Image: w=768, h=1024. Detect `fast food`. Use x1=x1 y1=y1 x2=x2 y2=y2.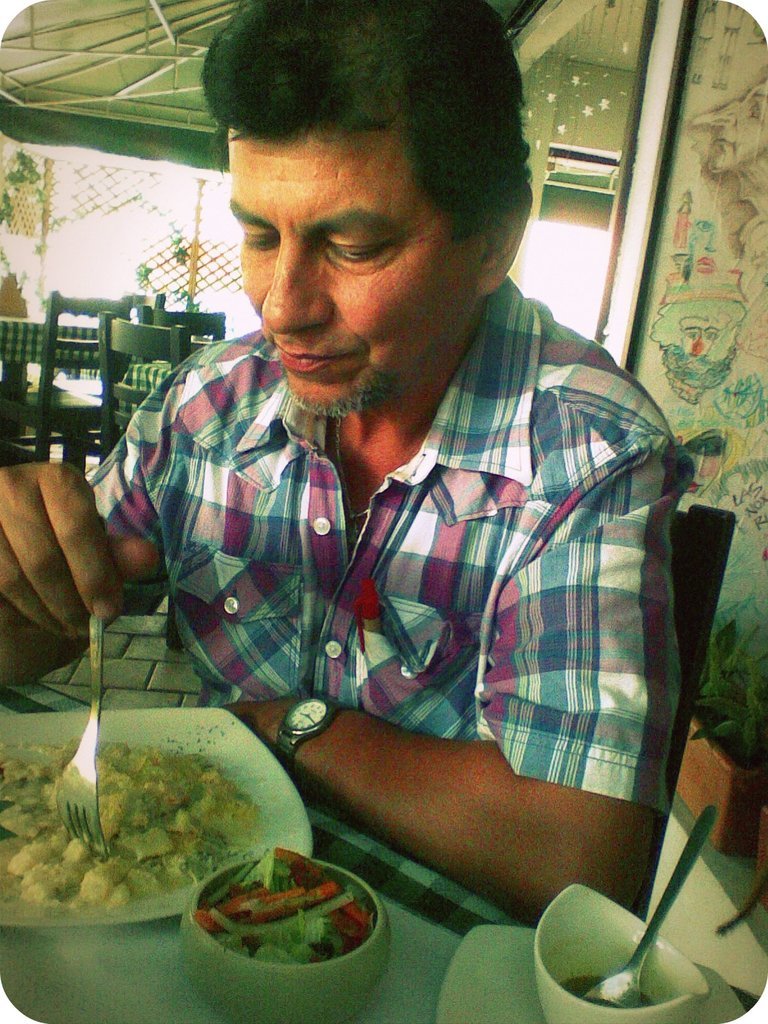
x1=198 y1=851 x2=379 y2=957.
